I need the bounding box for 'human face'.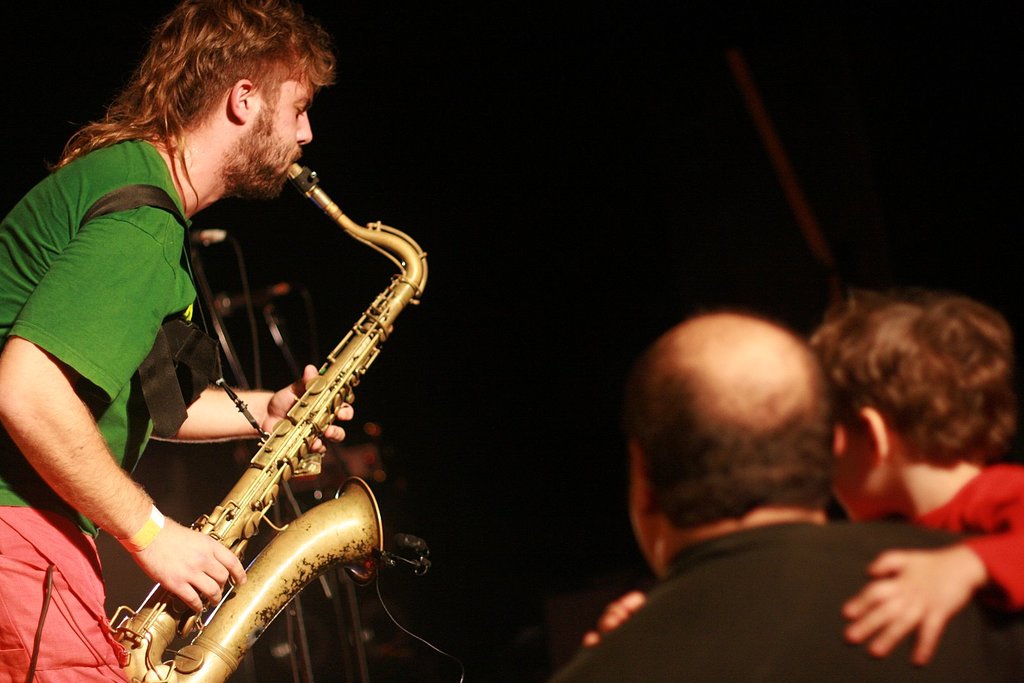
Here it is: region(246, 76, 312, 189).
